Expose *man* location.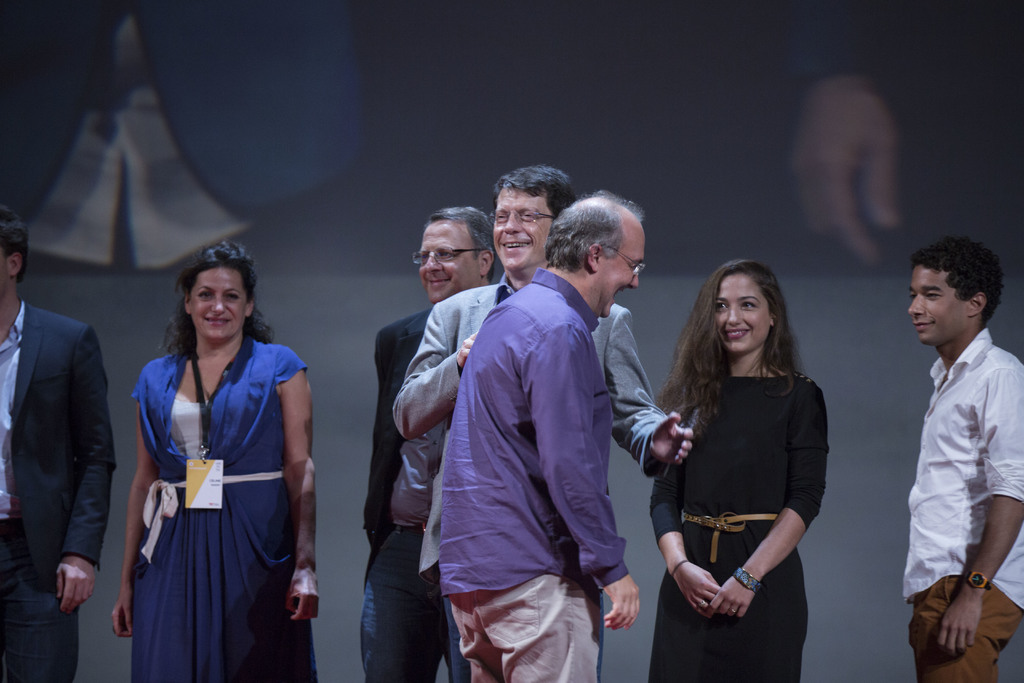
Exposed at bbox=(354, 204, 499, 682).
